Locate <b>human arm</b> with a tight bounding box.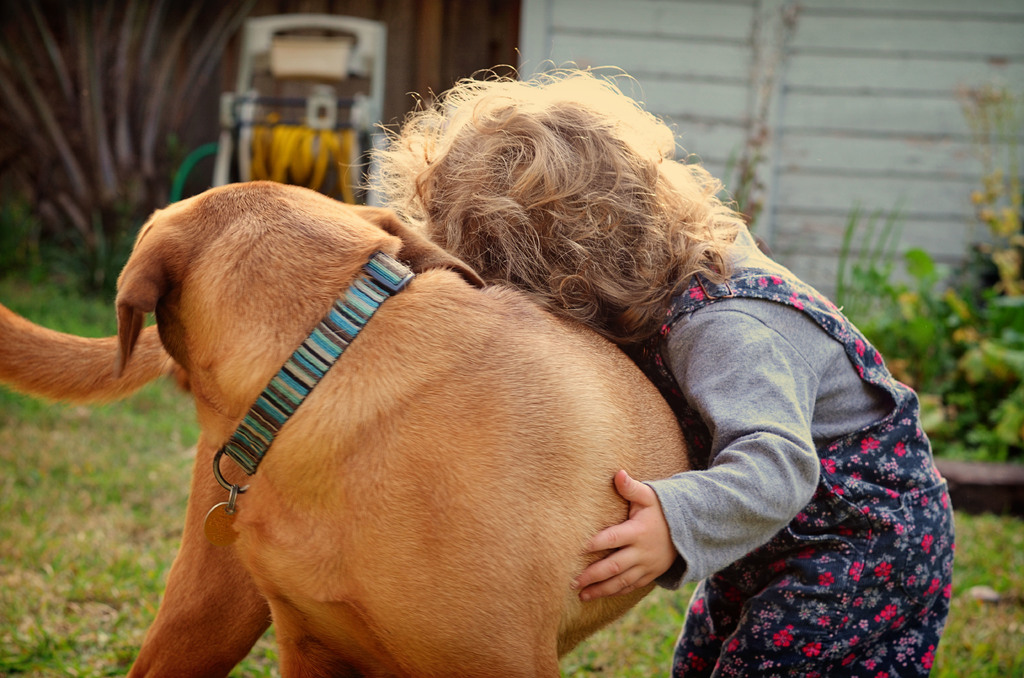
x1=584, y1=308, x2=895, y2=656.
